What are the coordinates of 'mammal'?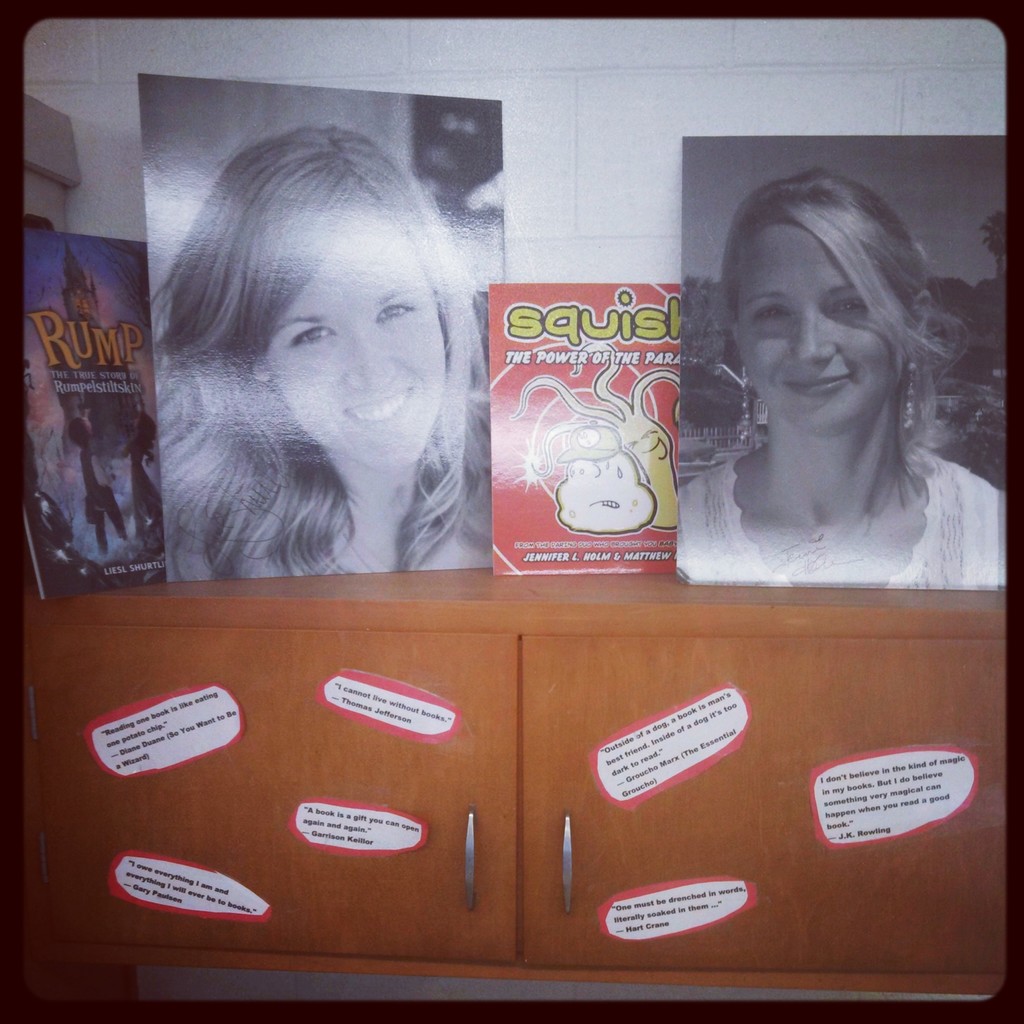
[left=149, top=123, right=475, bottom=574].
